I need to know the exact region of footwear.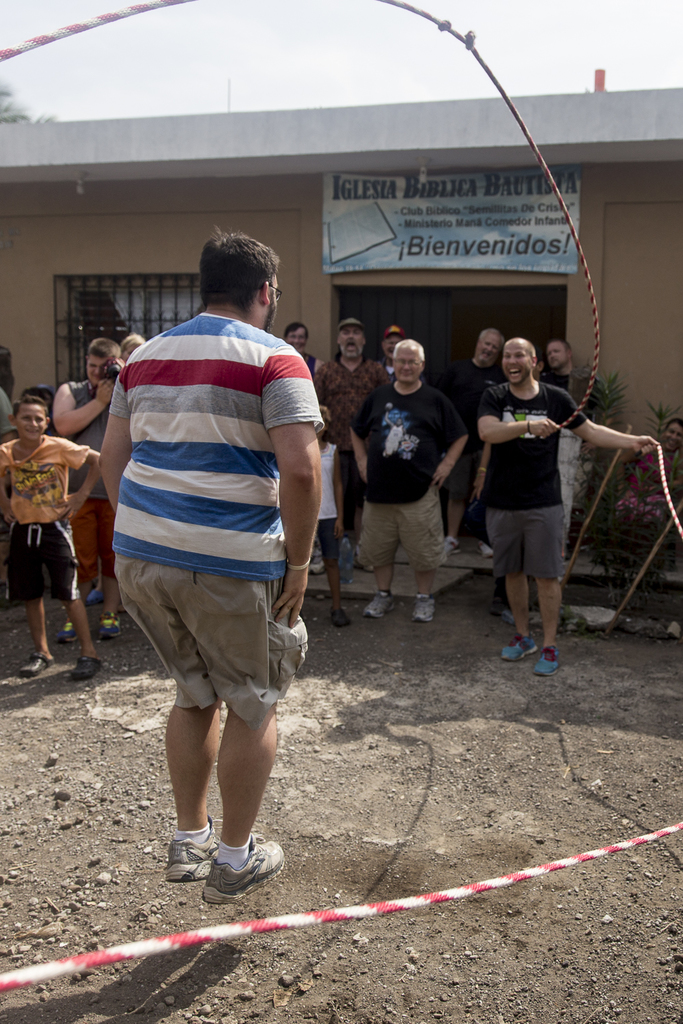
Region: box=[535, 644, 559, 679].
